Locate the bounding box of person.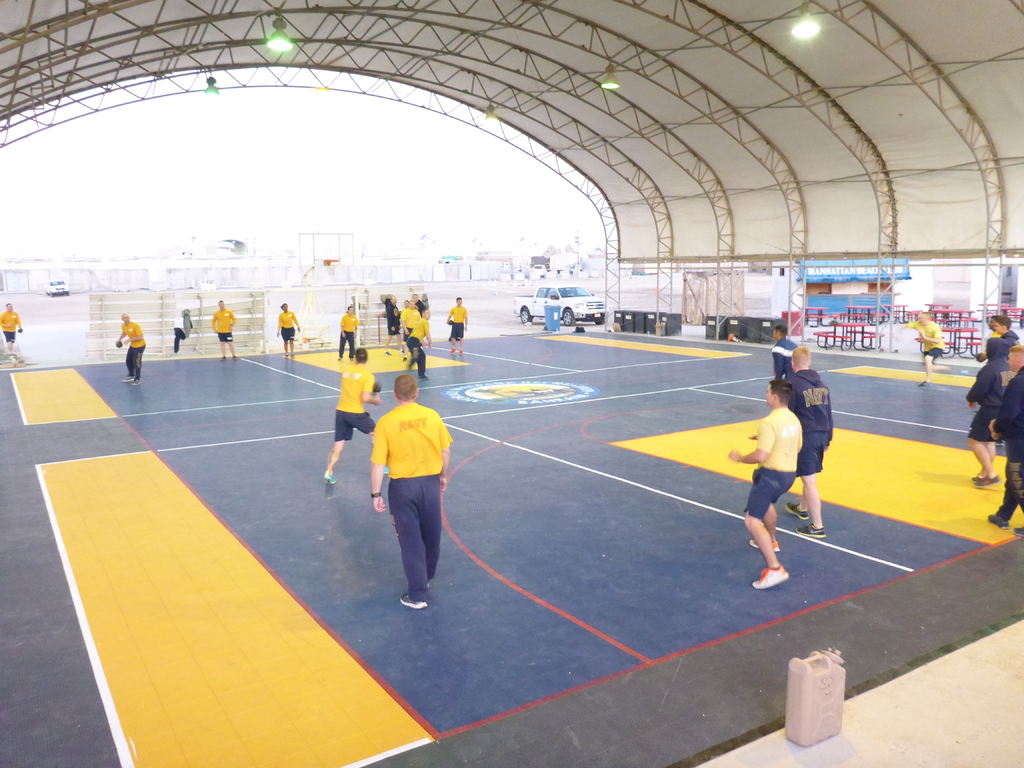
Bounding box: pyautogui.locateOnScreen(445, 296, 463, 355).
